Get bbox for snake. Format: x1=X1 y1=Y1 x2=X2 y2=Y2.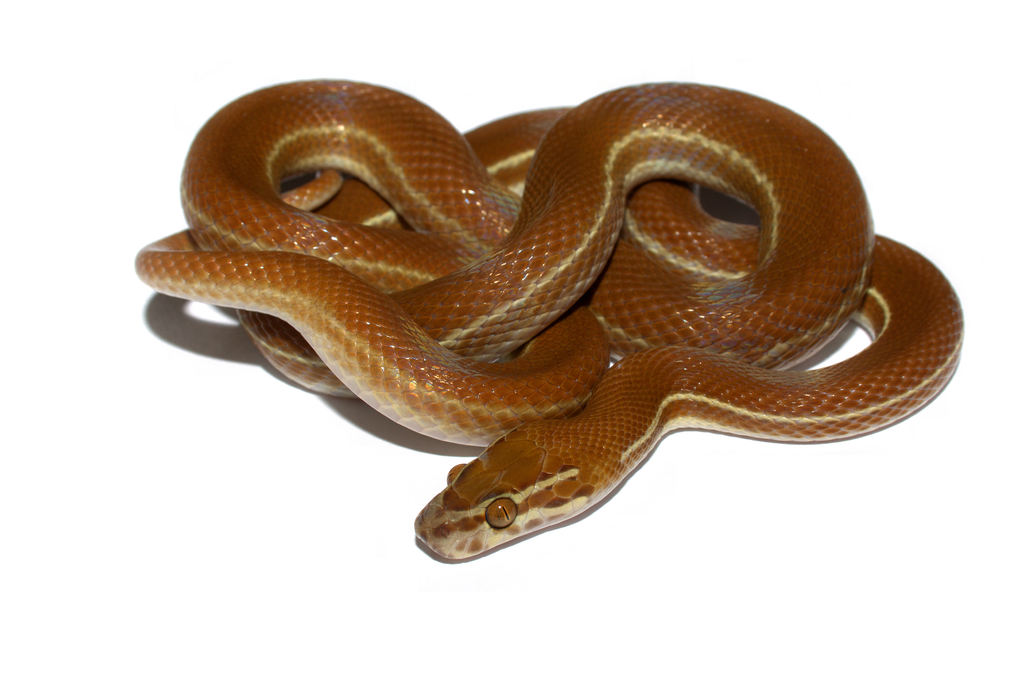
x1=131 y1=81 x2=964 y2=563.
